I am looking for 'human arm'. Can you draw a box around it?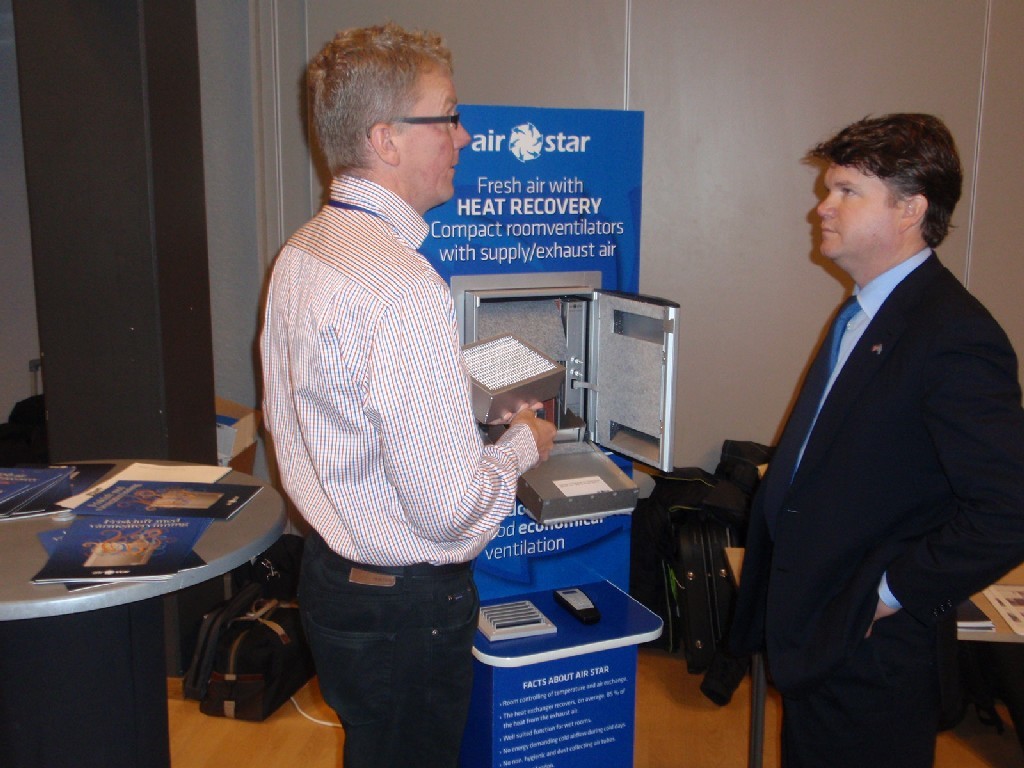
Sure, the bounding box is region(835, 306, 1023, 654).
